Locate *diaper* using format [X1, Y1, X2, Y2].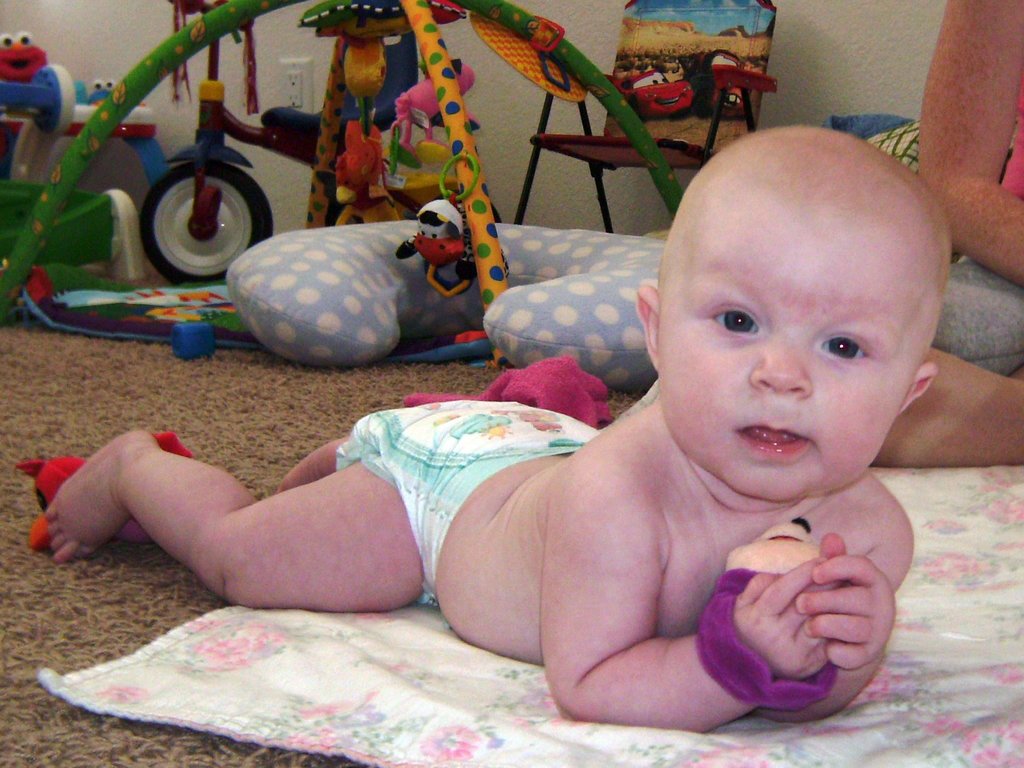
[337, 398, 600, 632].
